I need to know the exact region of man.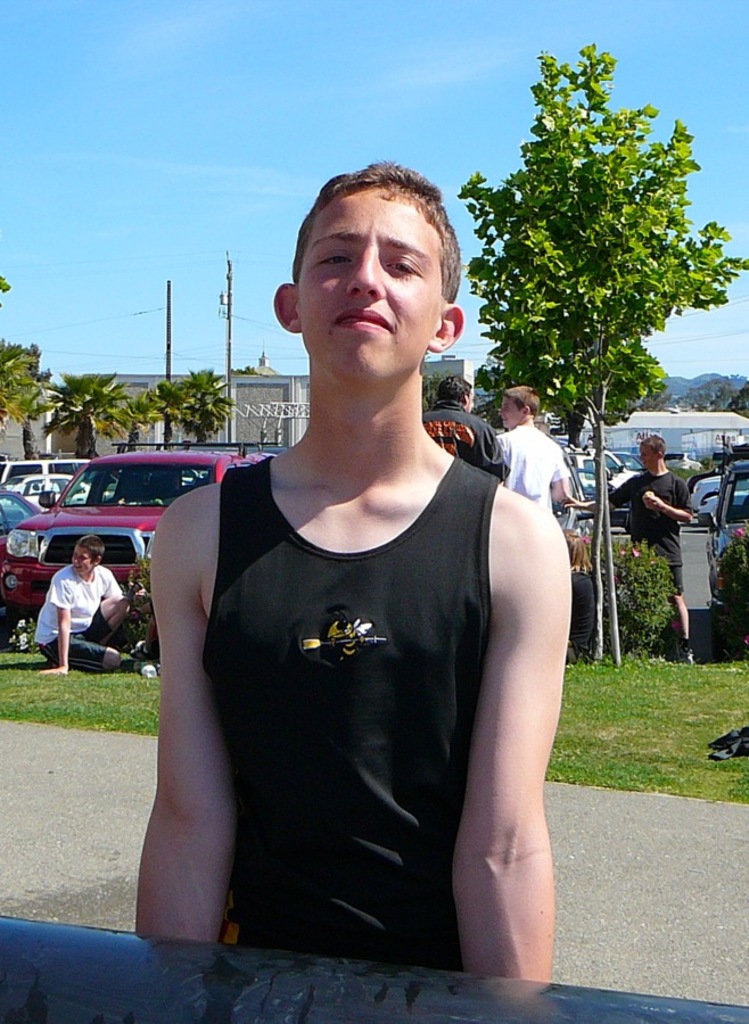
Region: l=420, t=375, r=510, b=482.
